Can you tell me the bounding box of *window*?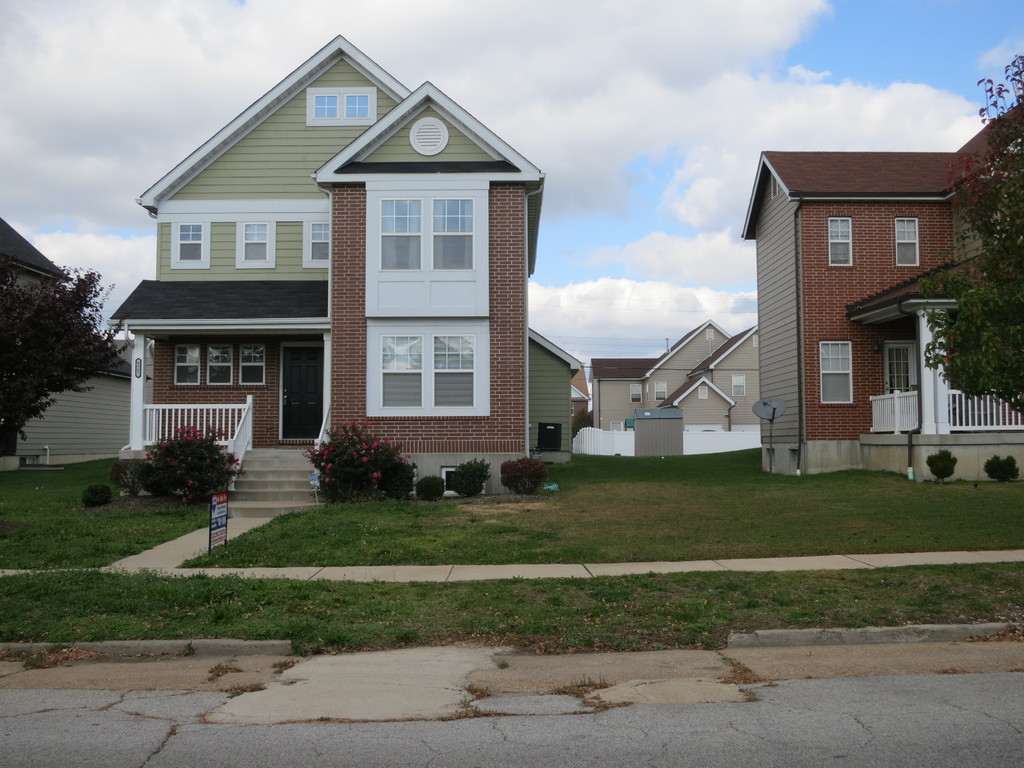
x1=831, y1=218, x2=852, y2=267.
